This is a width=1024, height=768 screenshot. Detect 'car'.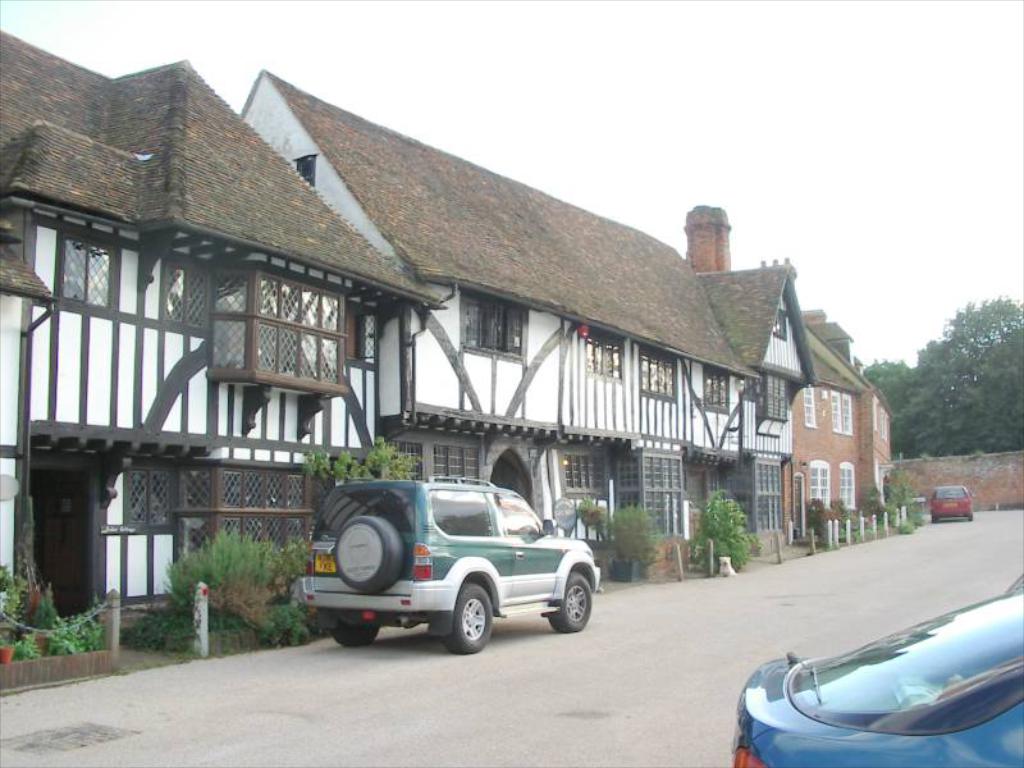
l=294, t=470, r=603, b=658.
